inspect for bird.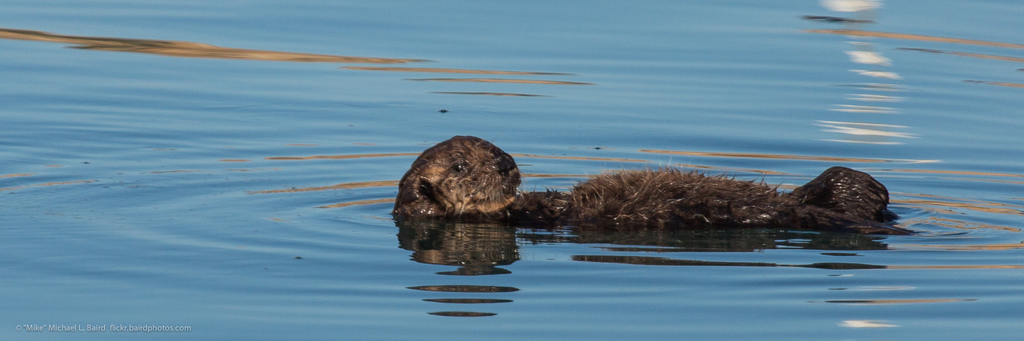
Inspection: 370/118/903/262.
